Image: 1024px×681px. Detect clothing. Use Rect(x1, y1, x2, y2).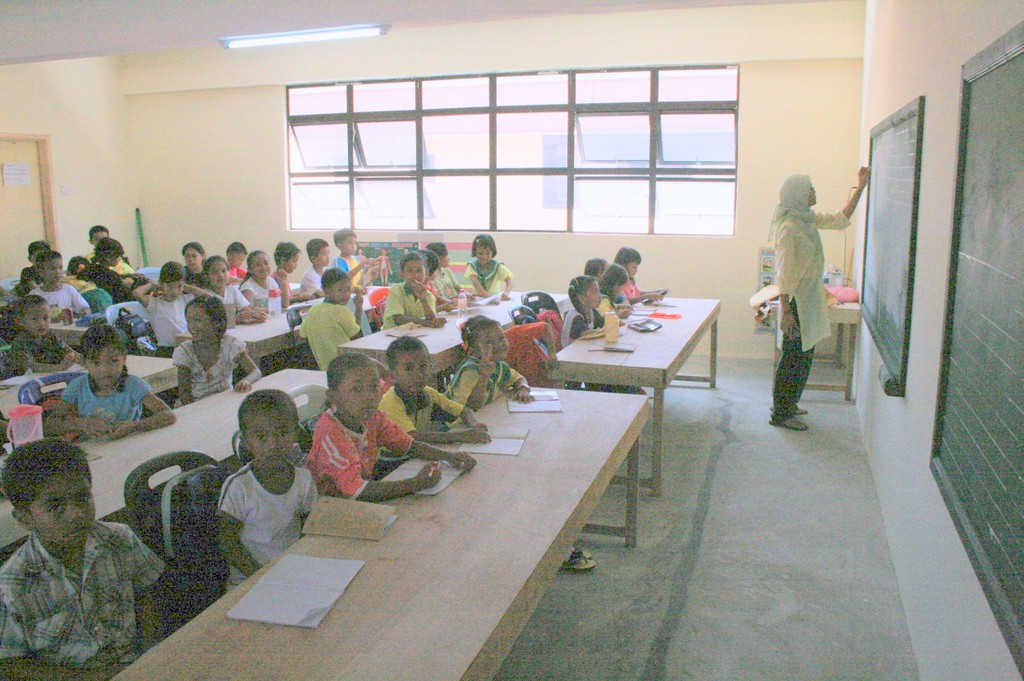
Rect(372, 385, 463, 472).
